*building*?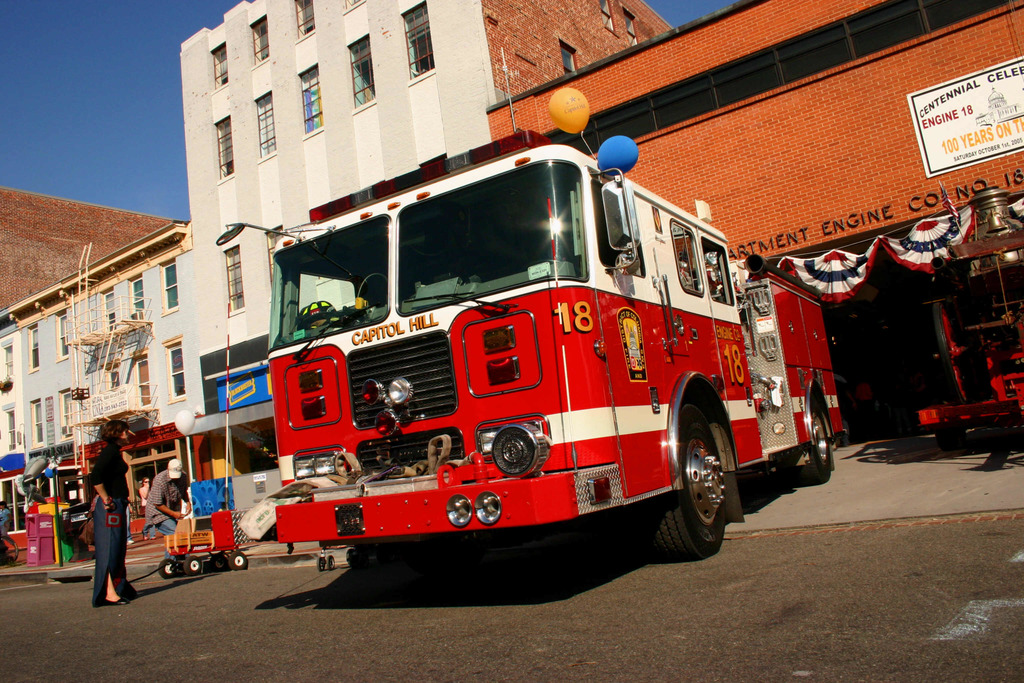
box(489, 4, 1023, 443)
